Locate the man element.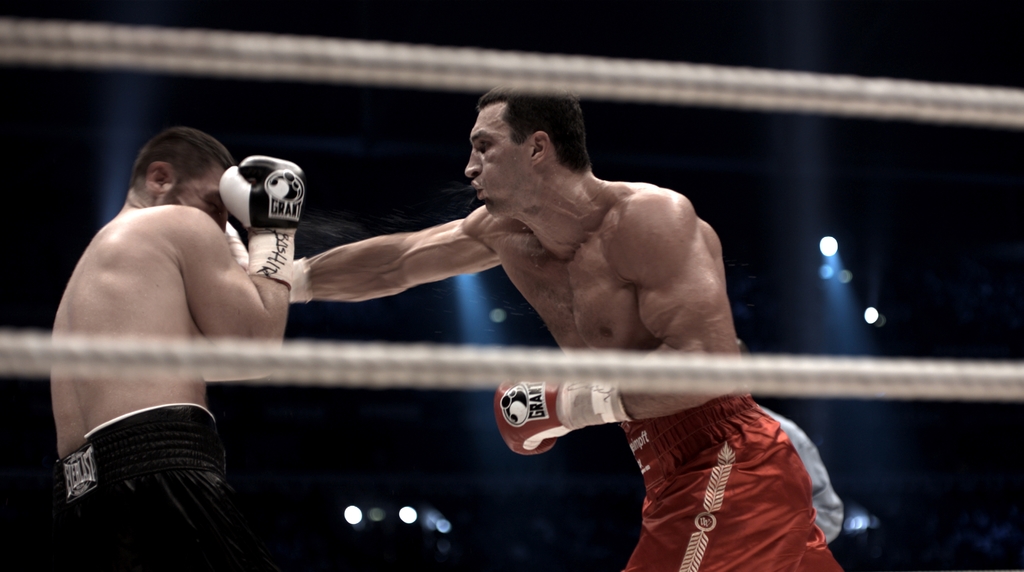
Element bbox: <box>42,124,308,571</box>.
